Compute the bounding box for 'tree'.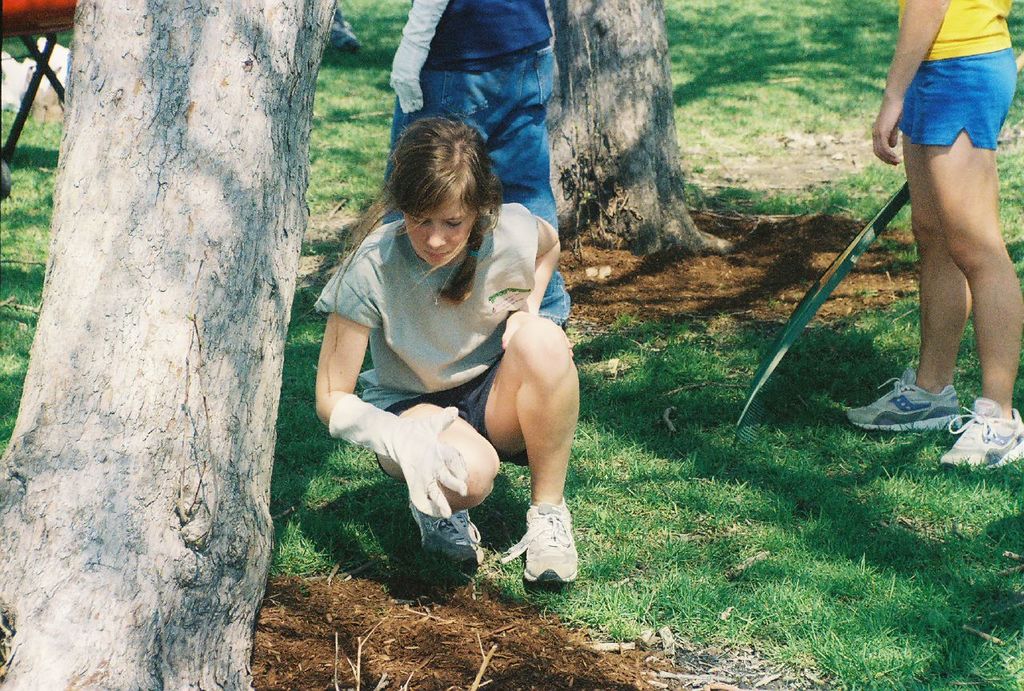
(x1=0, y1=0, x2=346, y2=690).
